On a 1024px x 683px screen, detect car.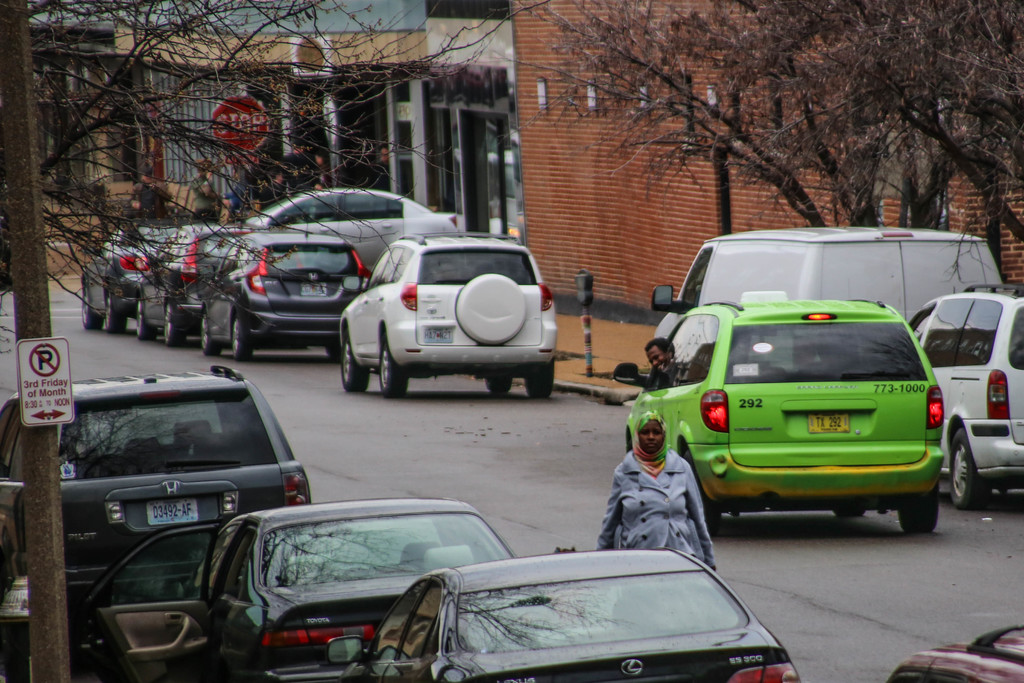
138,221,259,345.
